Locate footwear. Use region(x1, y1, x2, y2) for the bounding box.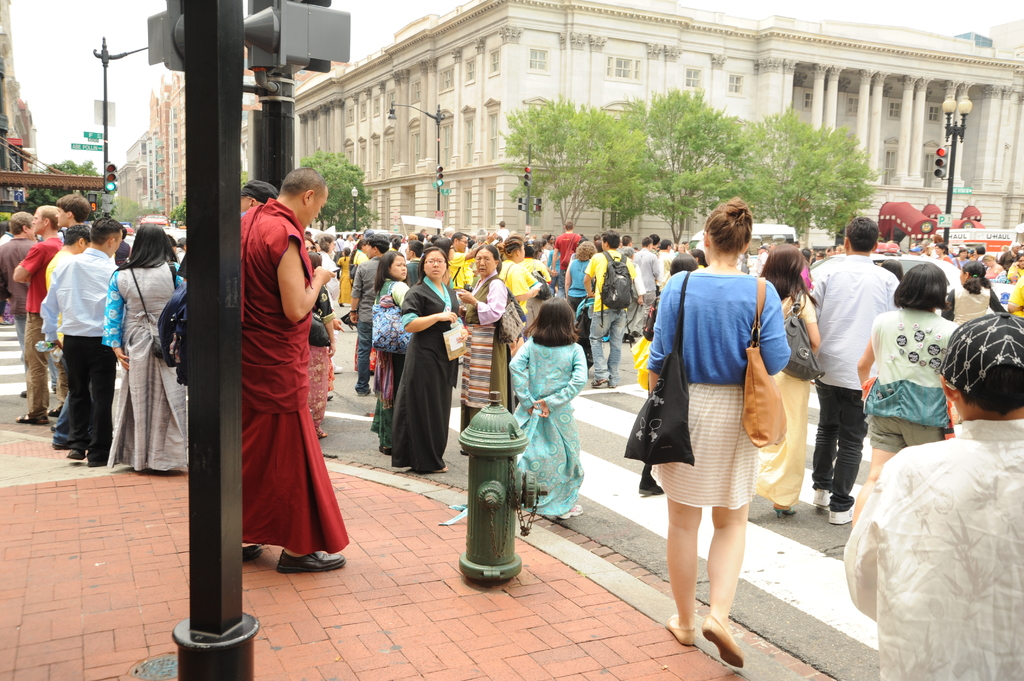
region(811, 488, 840, 508).
